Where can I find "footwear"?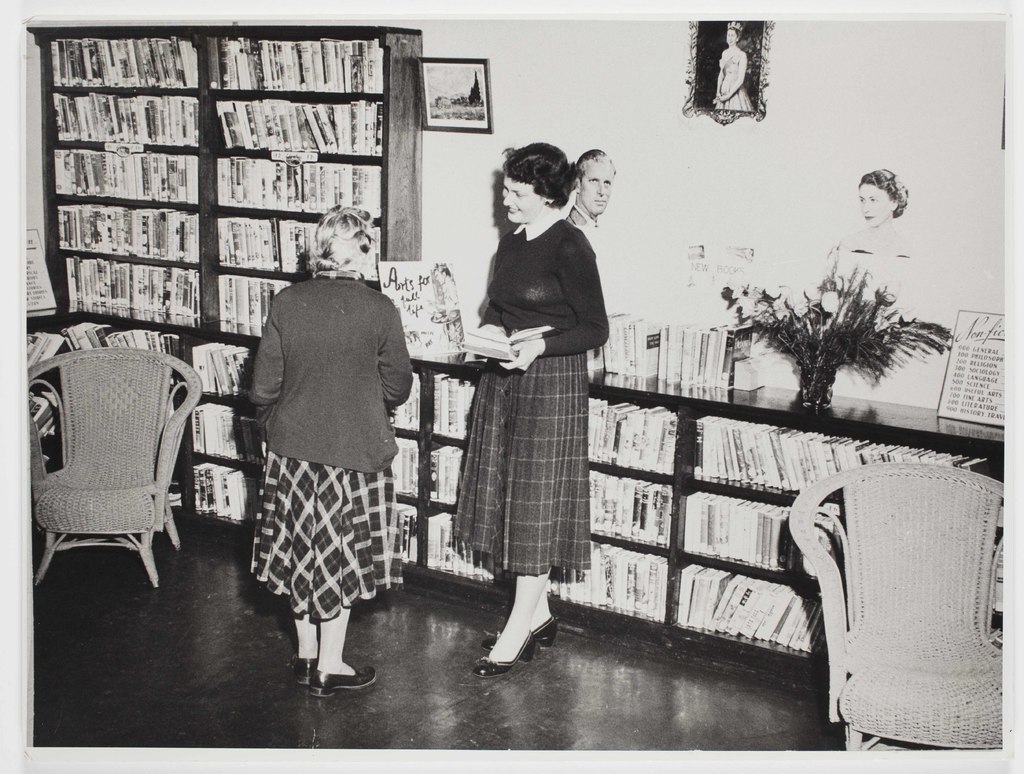
You can find it at select_region(296, 653, 316, 681).
